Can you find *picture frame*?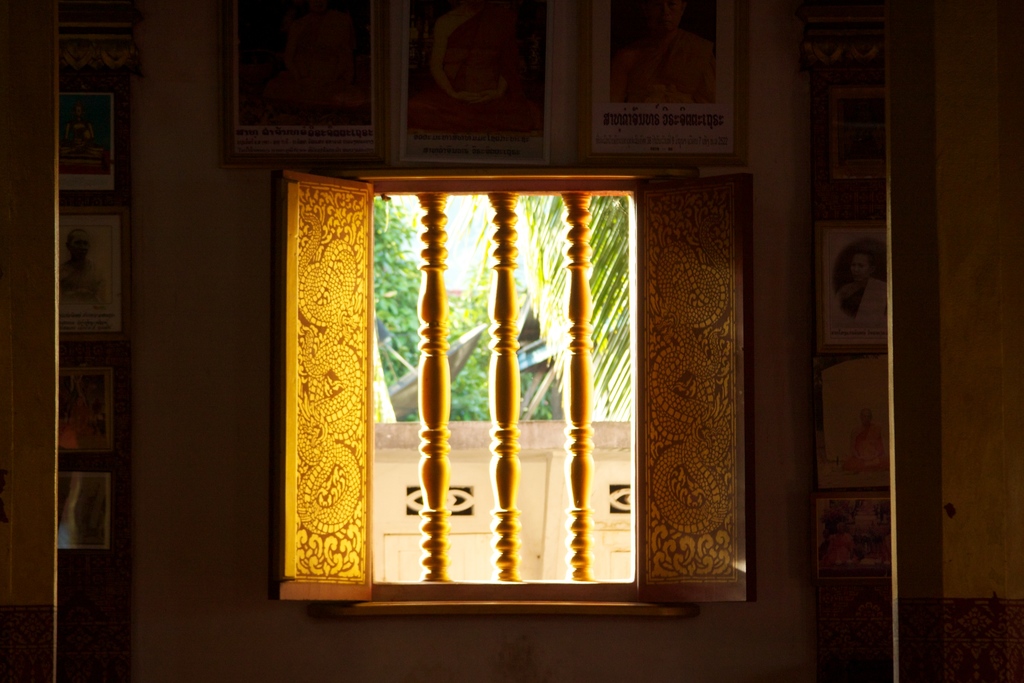
Yes, bounding box: x1=577, y1=0, x2=751, y2=167.
